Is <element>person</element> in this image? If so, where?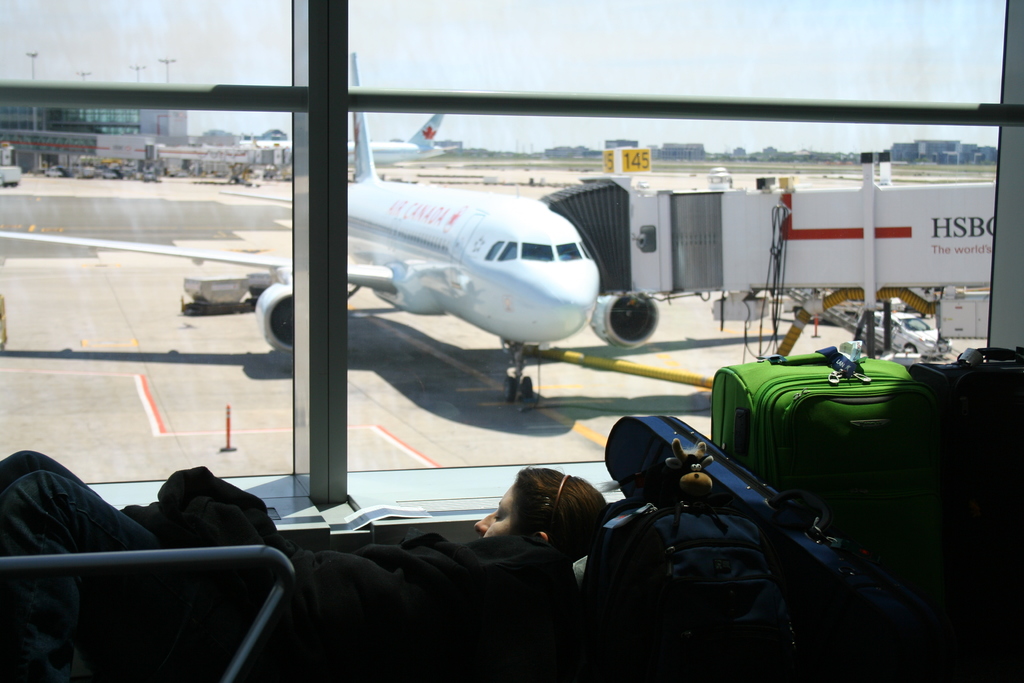
Yes, at bbox(2, 452, 611, 682).
